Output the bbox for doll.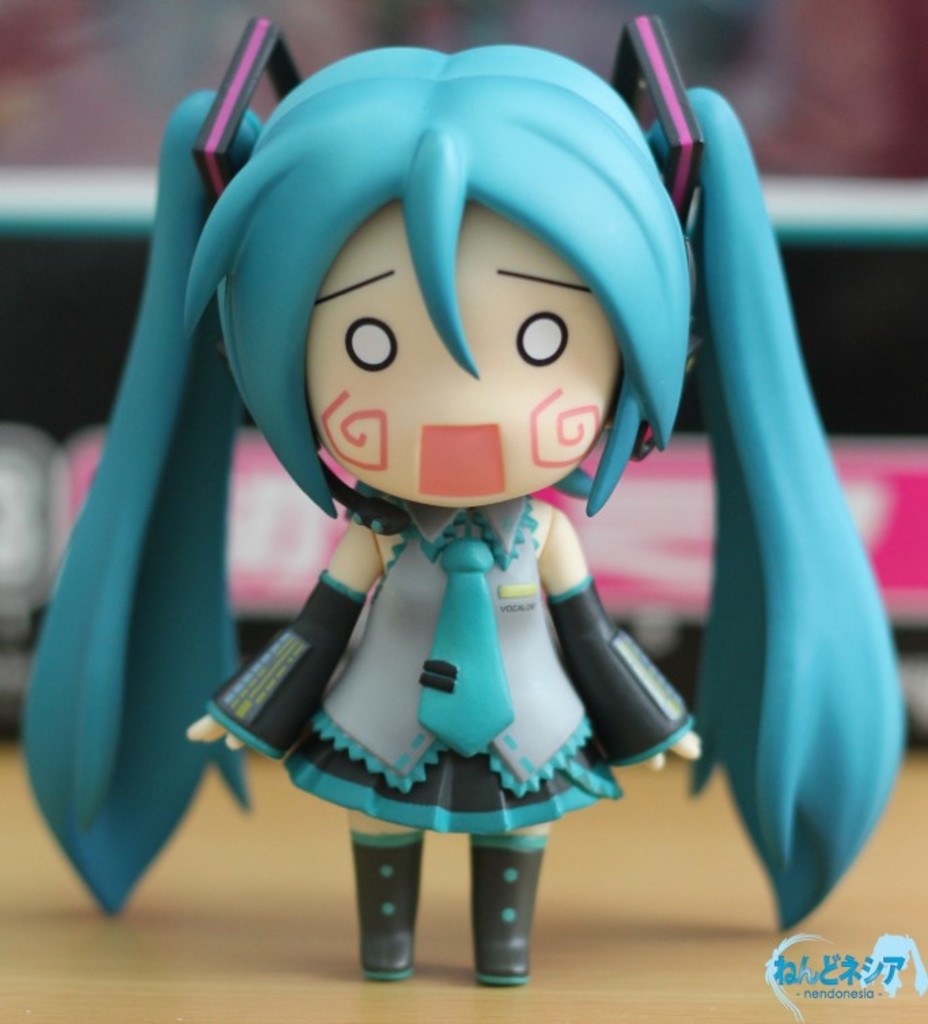
crop(7, 12, 908, 995).
